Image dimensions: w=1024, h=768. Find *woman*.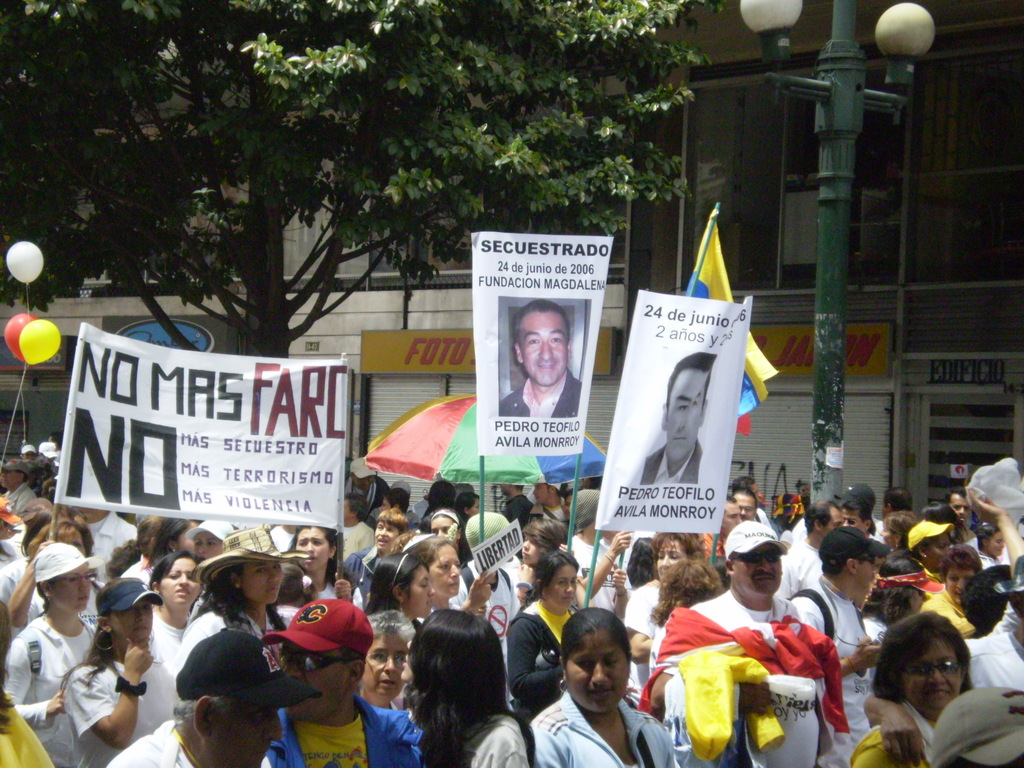
267 520 301 556.
